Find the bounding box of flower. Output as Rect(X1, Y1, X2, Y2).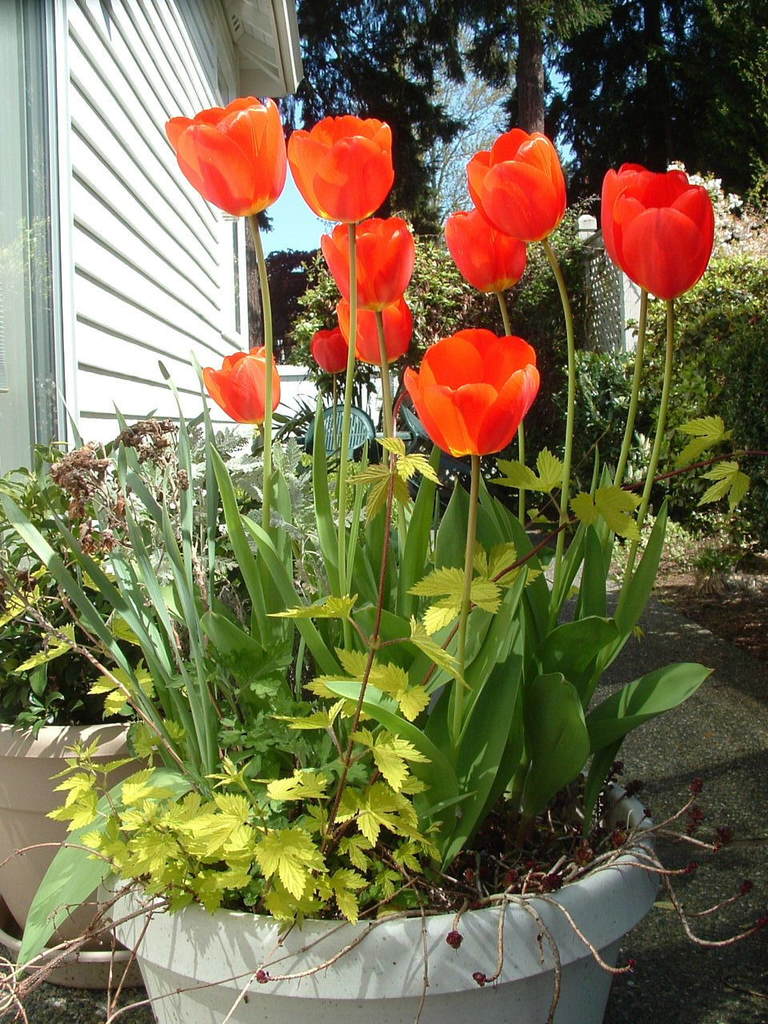
Rect(280, 110, 394, 232).
